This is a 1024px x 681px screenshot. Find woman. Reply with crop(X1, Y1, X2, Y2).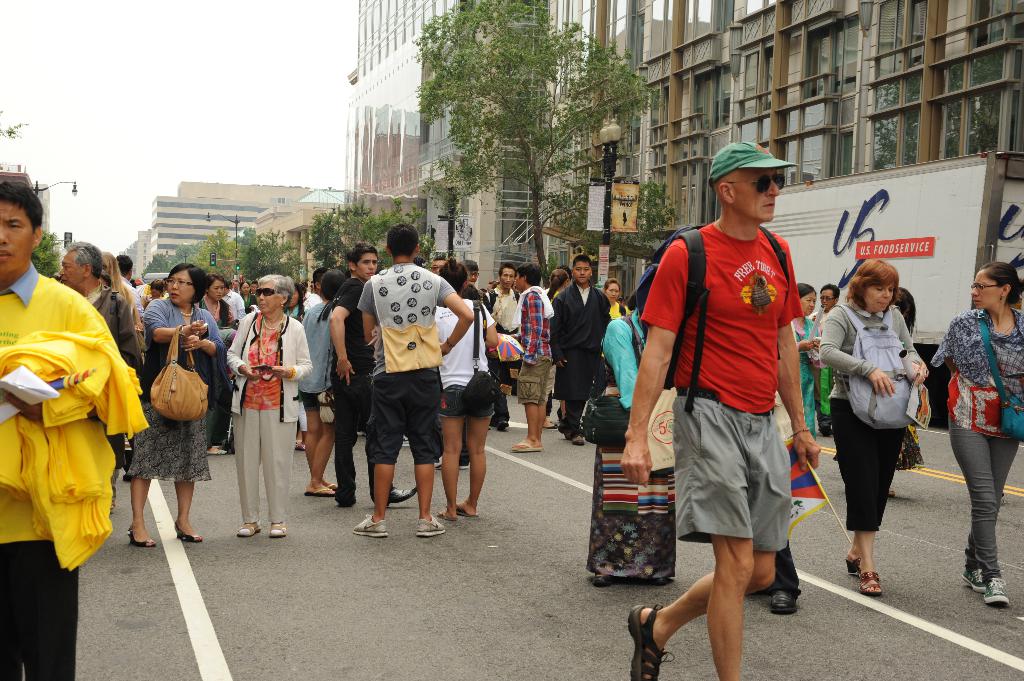
crop(433, 257, 500, 523).
